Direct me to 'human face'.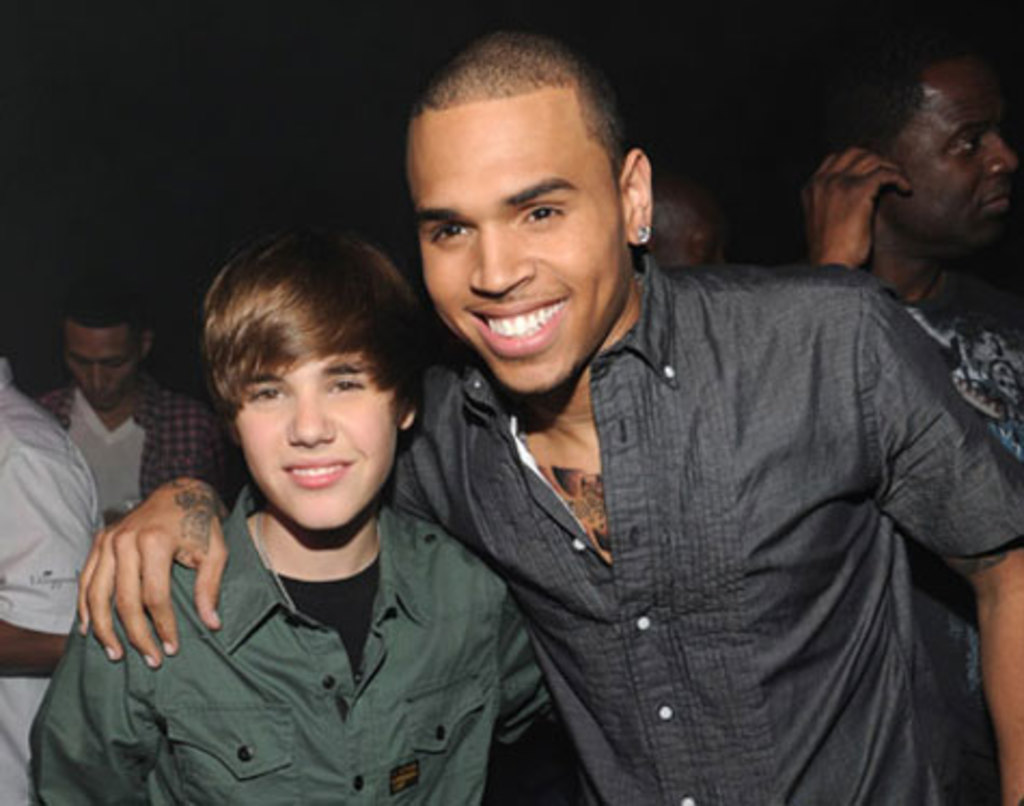
Direction: 888,54,1018,254.
